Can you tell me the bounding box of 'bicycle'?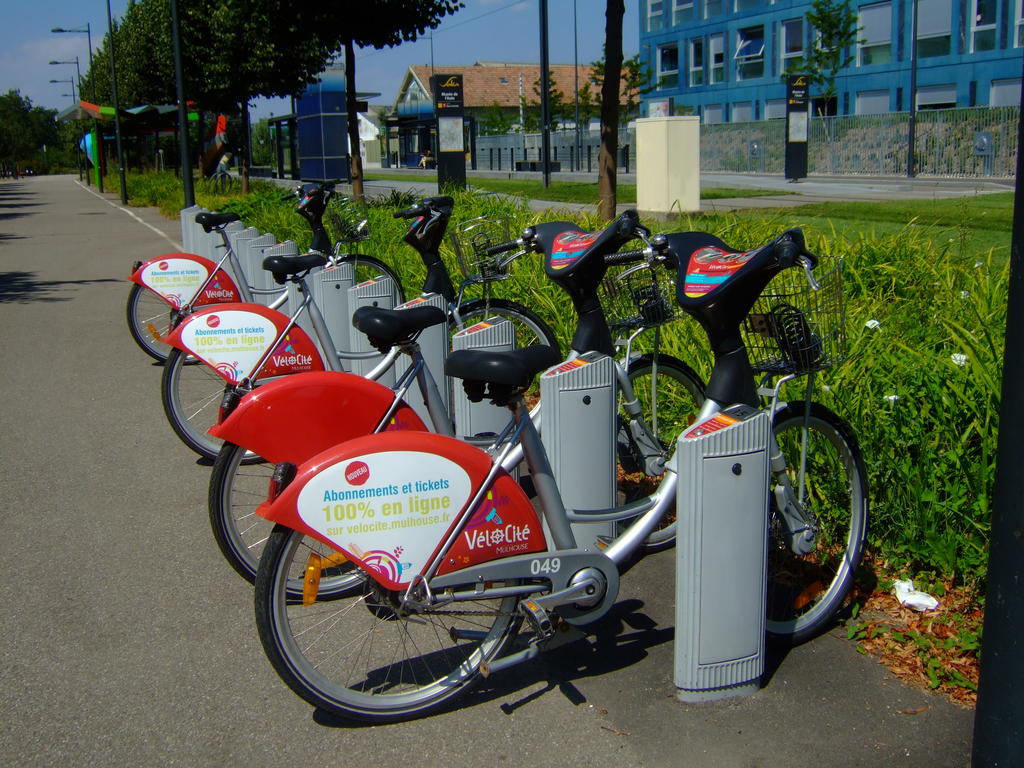
[129, 182, 404, 365].
